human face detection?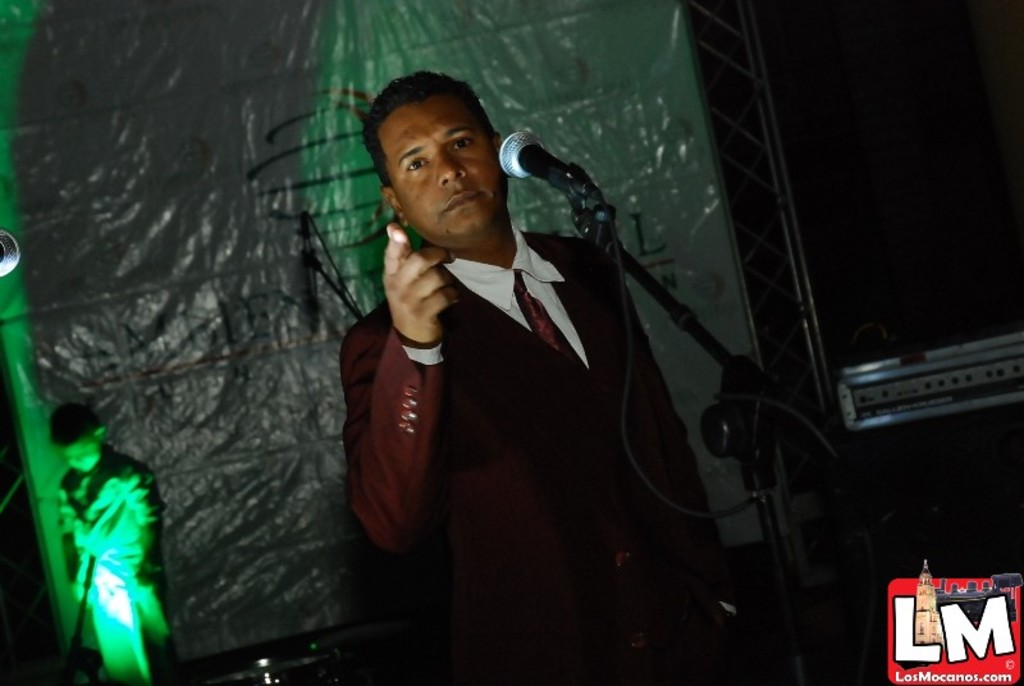
(x1=381, y1=106, x2=502, y2=233)
